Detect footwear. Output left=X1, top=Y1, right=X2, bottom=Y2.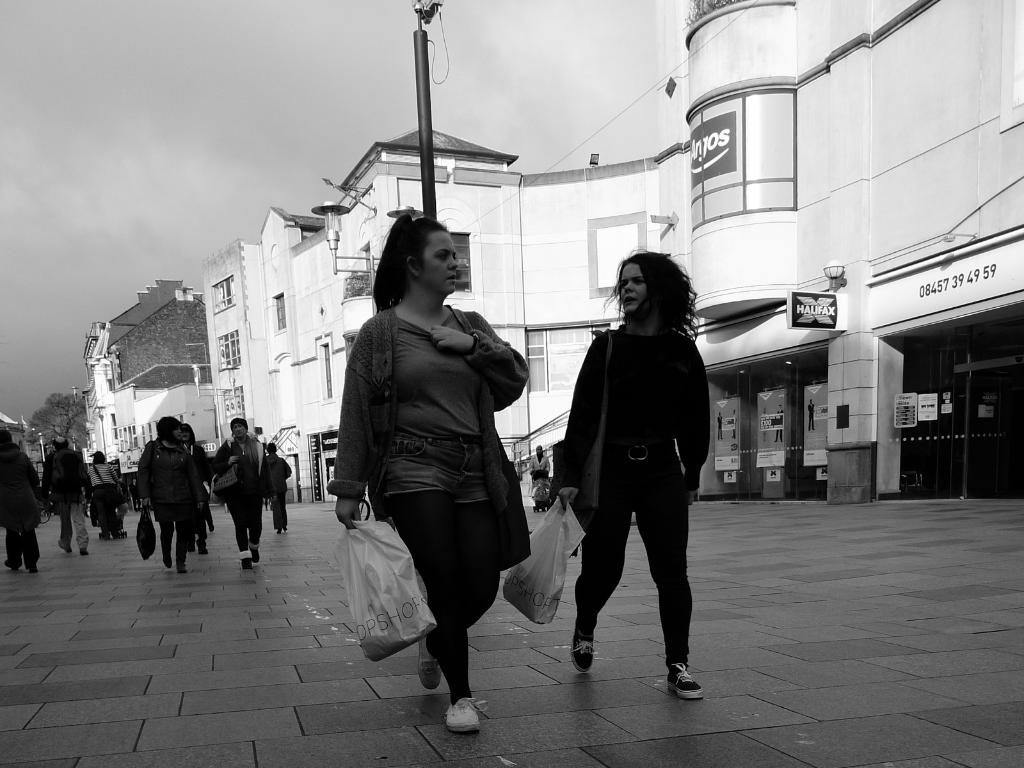
left=4, top=559, right=17, bottom=572.
